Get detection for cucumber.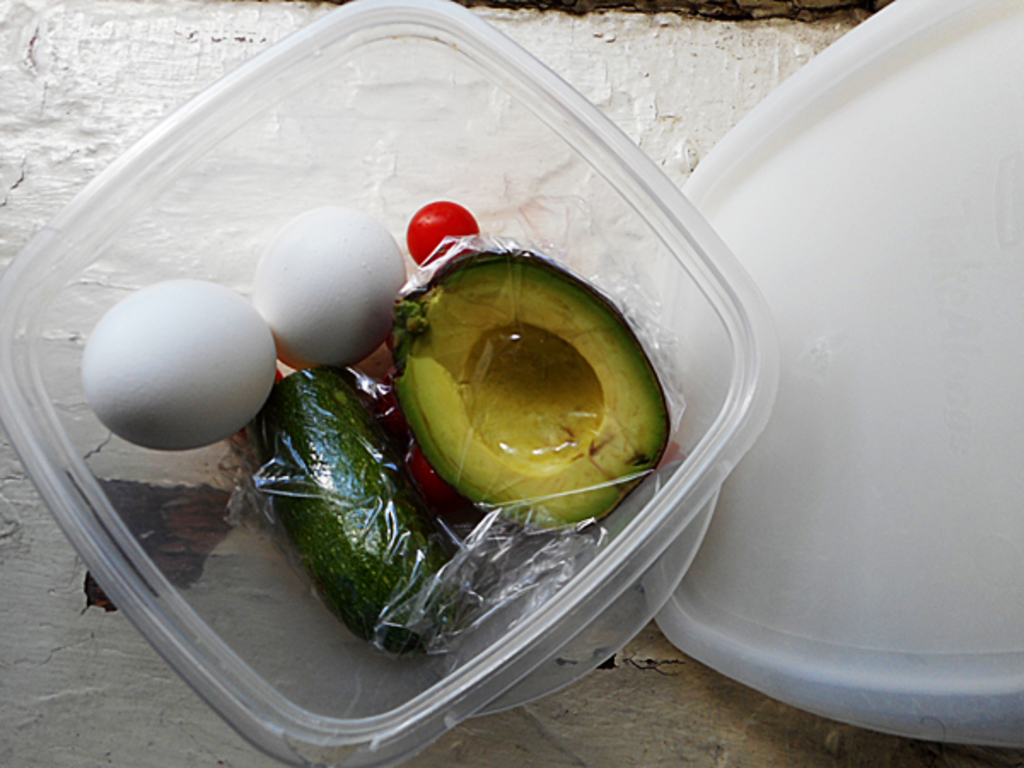
Detection: (241, 367, 454, 652).
